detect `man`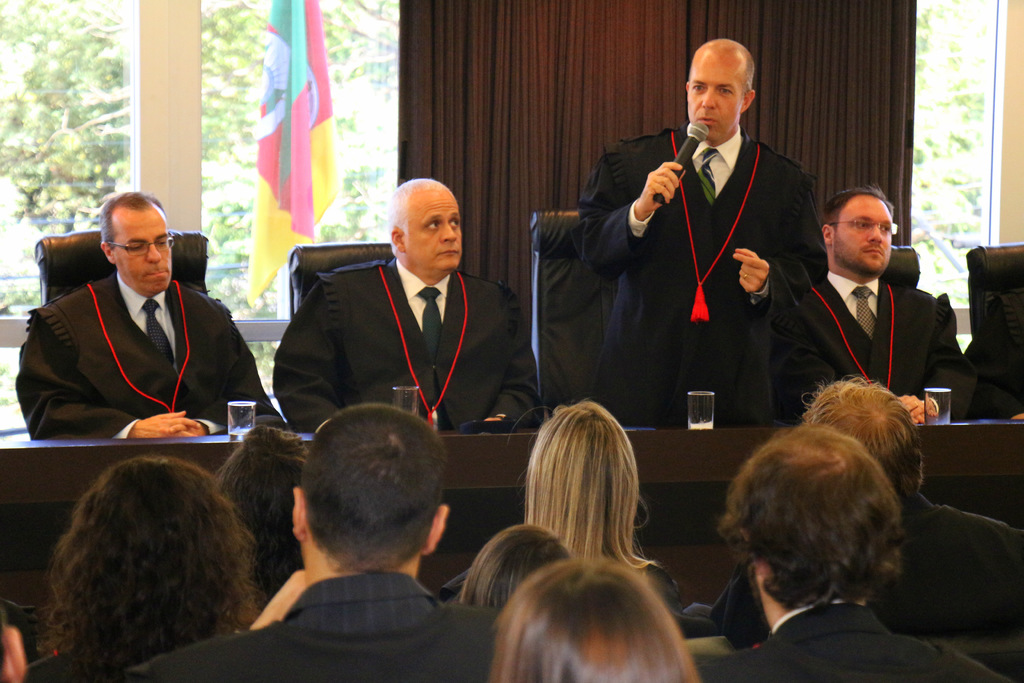
[left=797, top=377, right=1018, bottom=629]
